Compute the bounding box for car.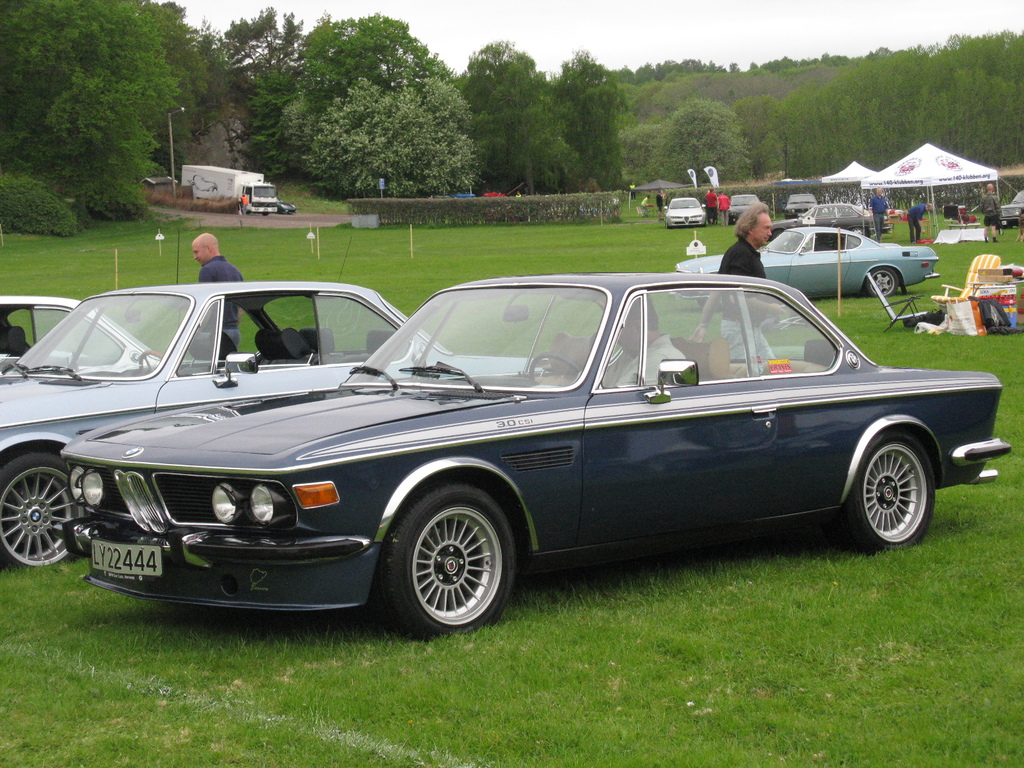
997 188 1023 226.
